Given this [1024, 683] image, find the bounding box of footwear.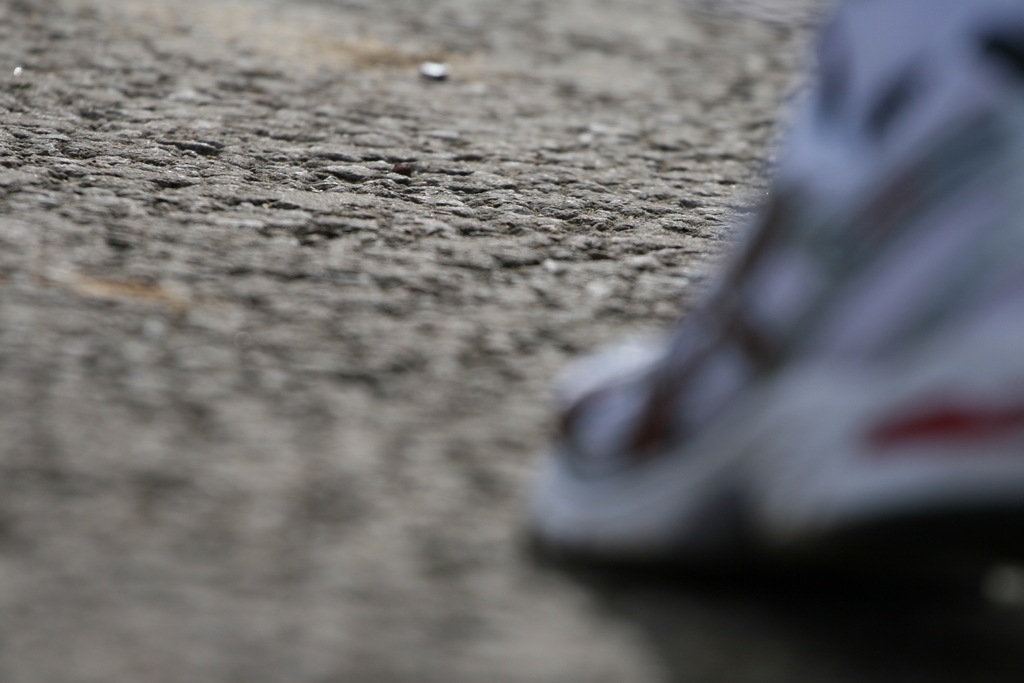
[524, 0, 1023, 568].
